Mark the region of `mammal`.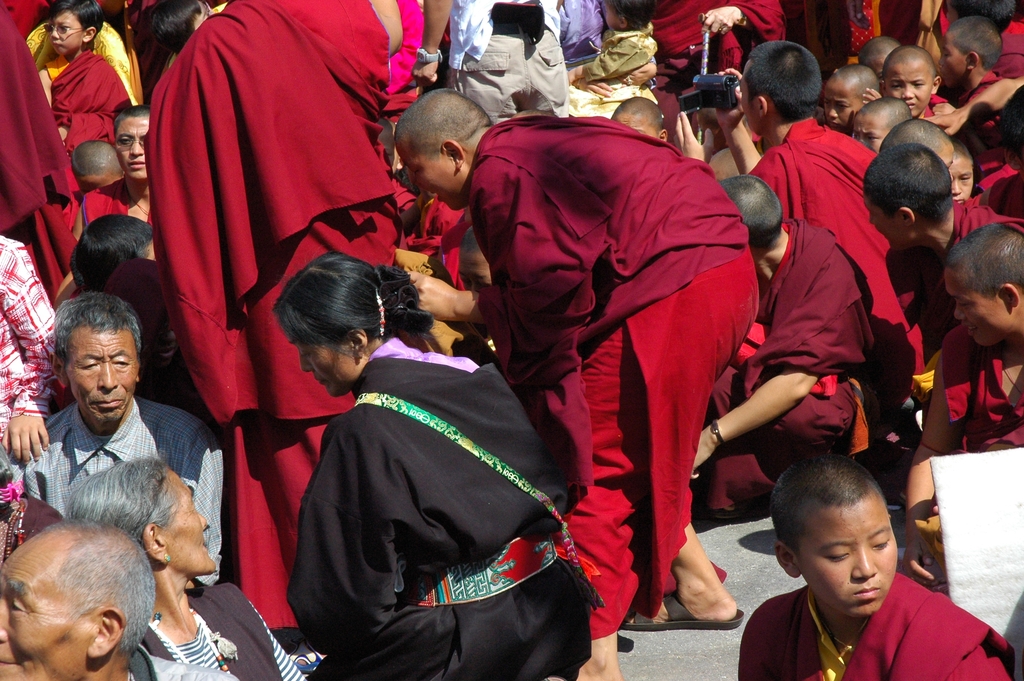
Region: detection(283, 256, 604, 680).
